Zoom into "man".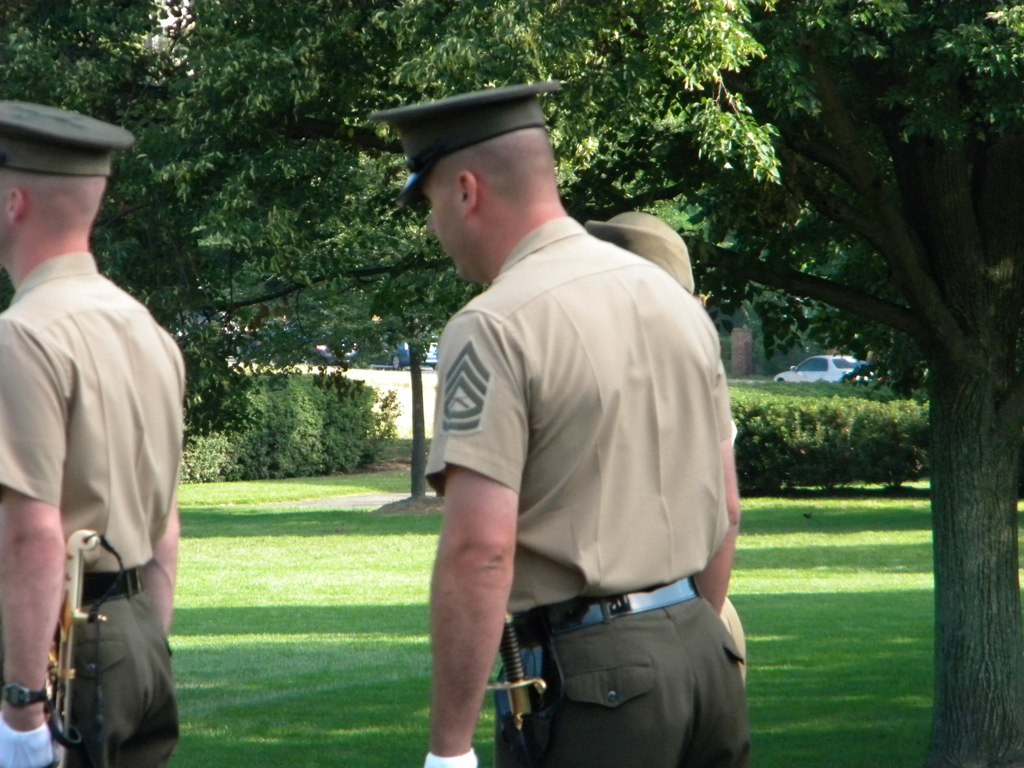
Zoom target: detection(396, 82, 757, 767).
